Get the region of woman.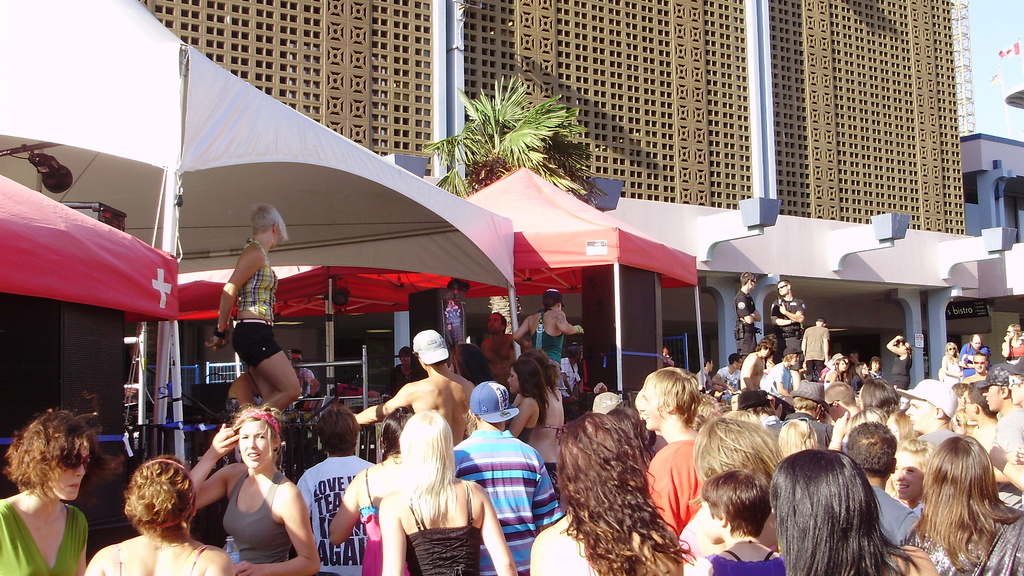
(x1=899, y1=433, x2=1023, y2=575).
